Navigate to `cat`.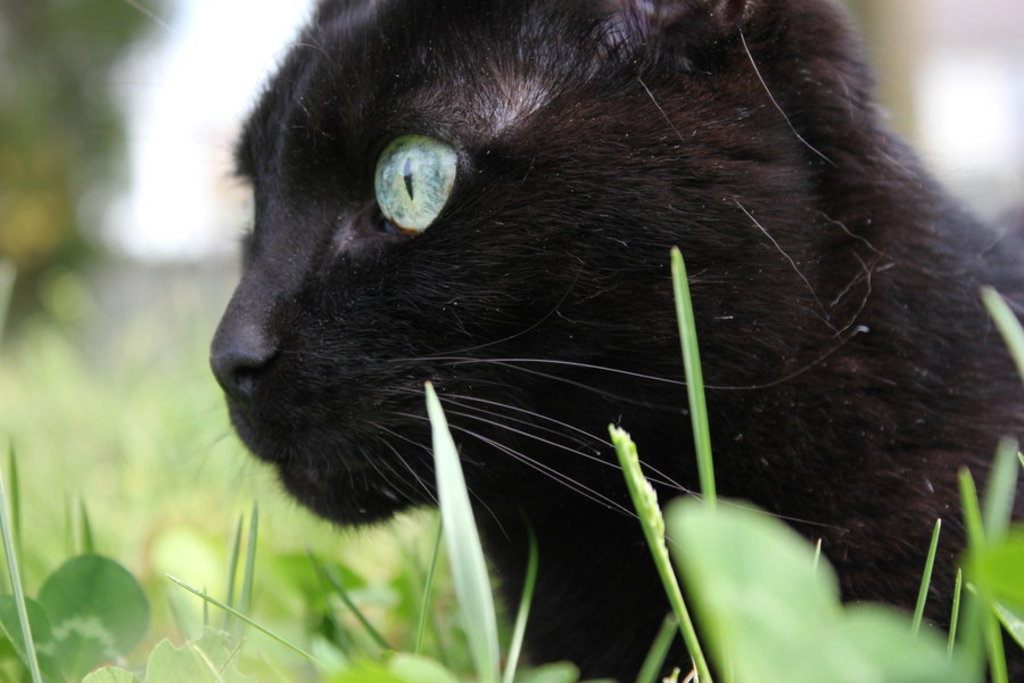
Navigation target: pyautogui.locateOnScreen(188, 0, 1023, 682).
